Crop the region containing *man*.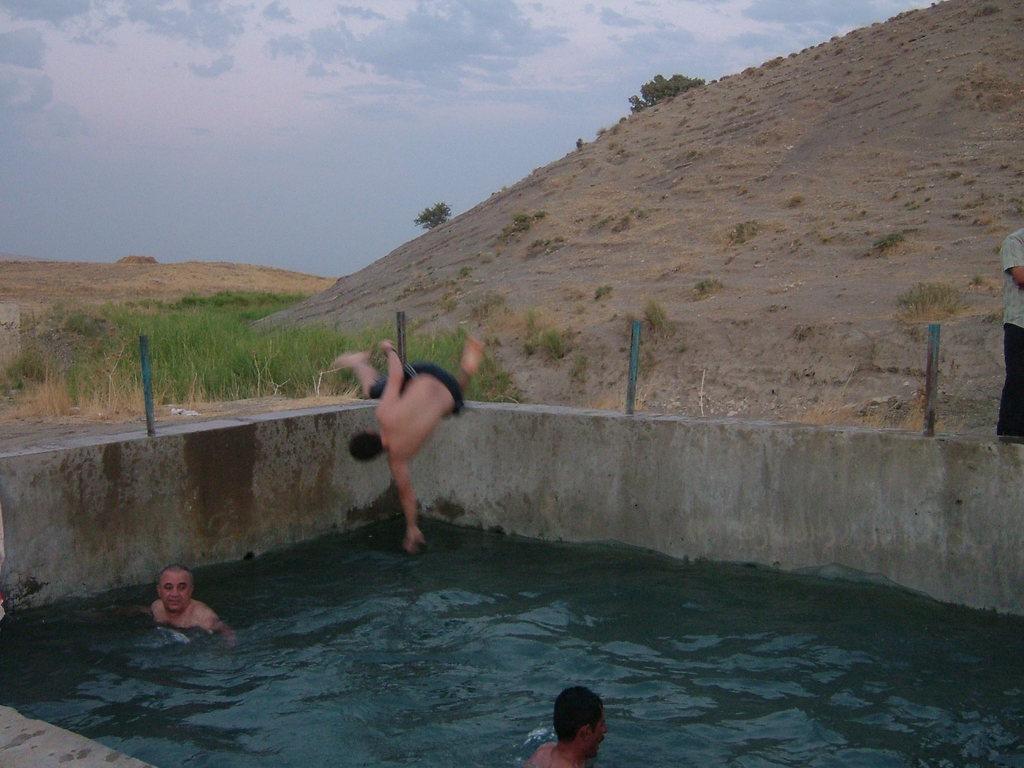
Crop region: <bbox>150, 563, 234, 644</bbox>.
